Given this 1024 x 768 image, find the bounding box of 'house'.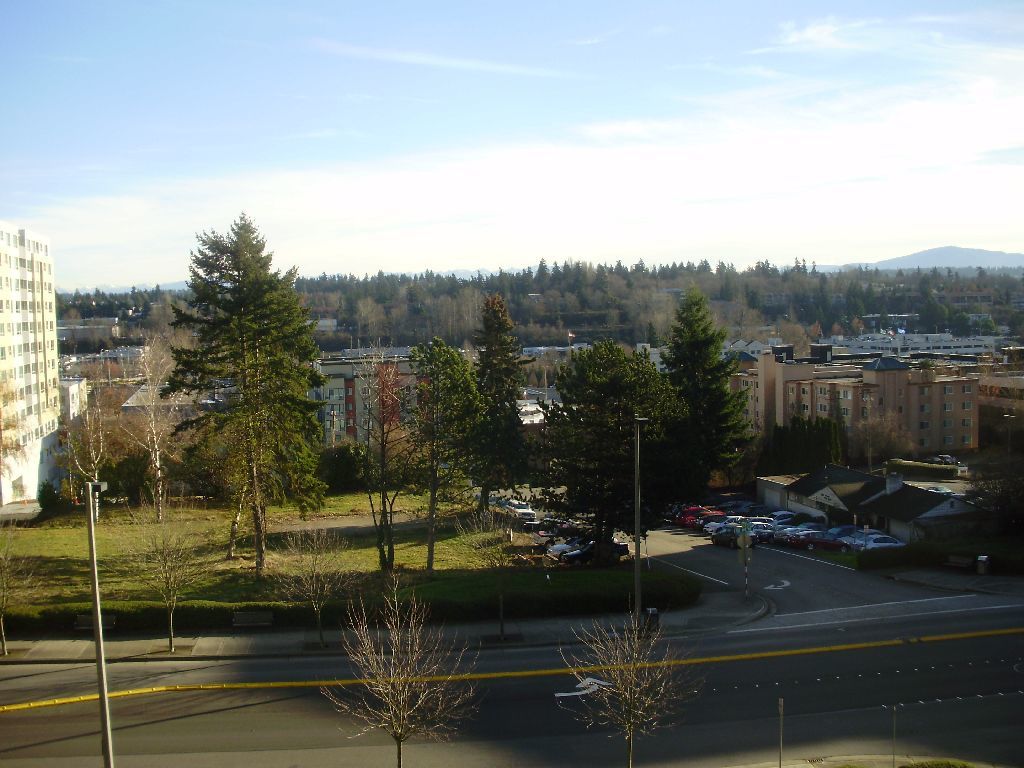
<bbox>973, 361, 1004, 450</bbox>.
